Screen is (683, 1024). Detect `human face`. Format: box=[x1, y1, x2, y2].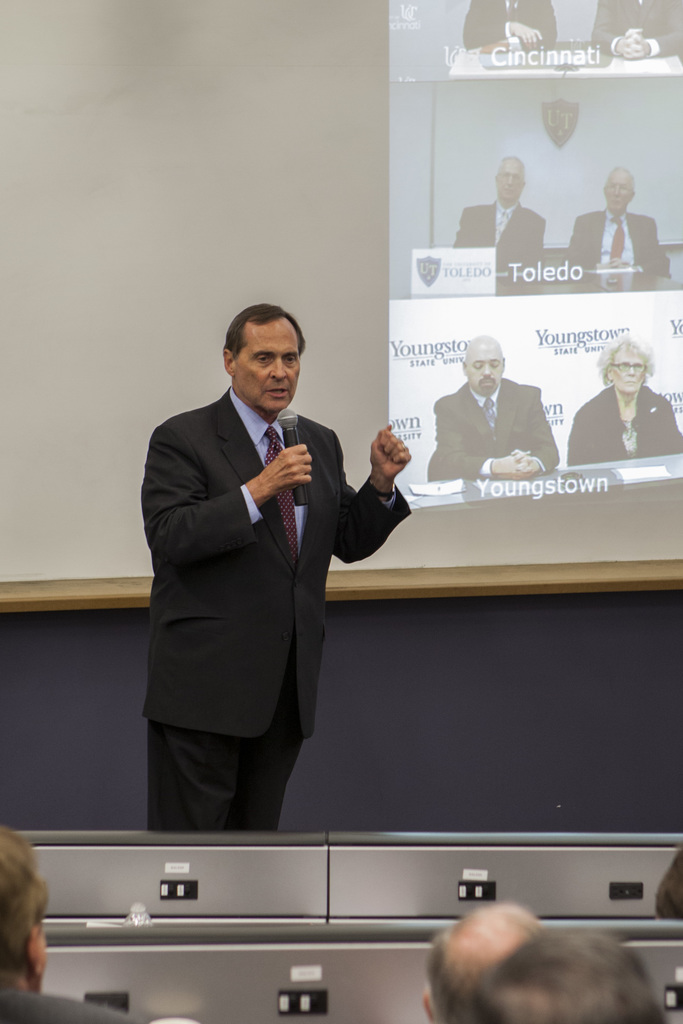
box=[461, 351, 506, 404].
